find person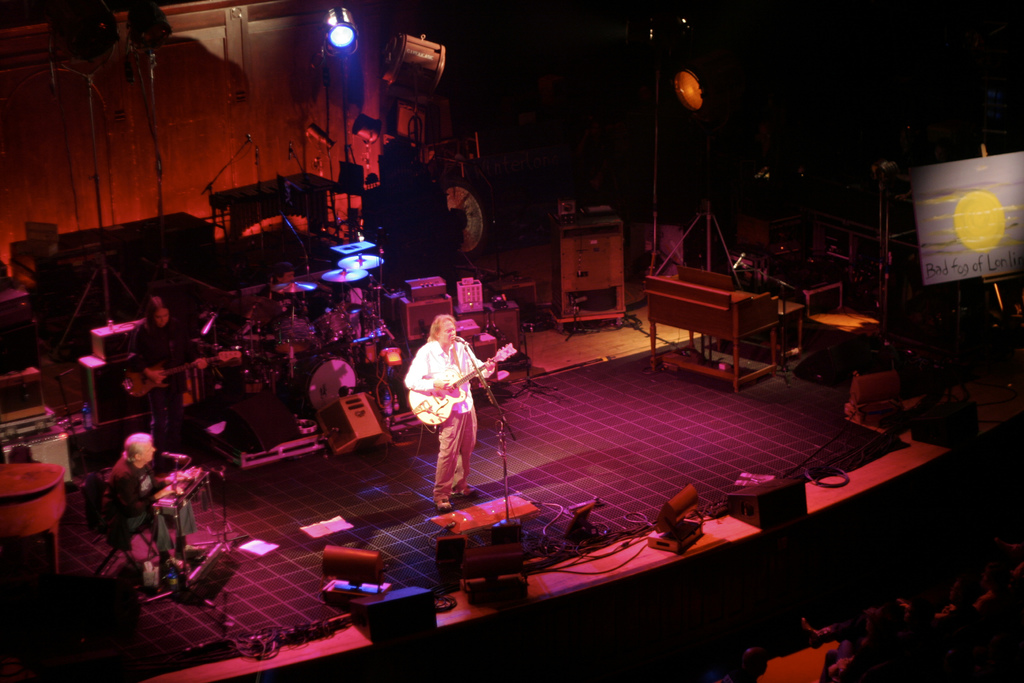
region(402, 313, 496, 514)
